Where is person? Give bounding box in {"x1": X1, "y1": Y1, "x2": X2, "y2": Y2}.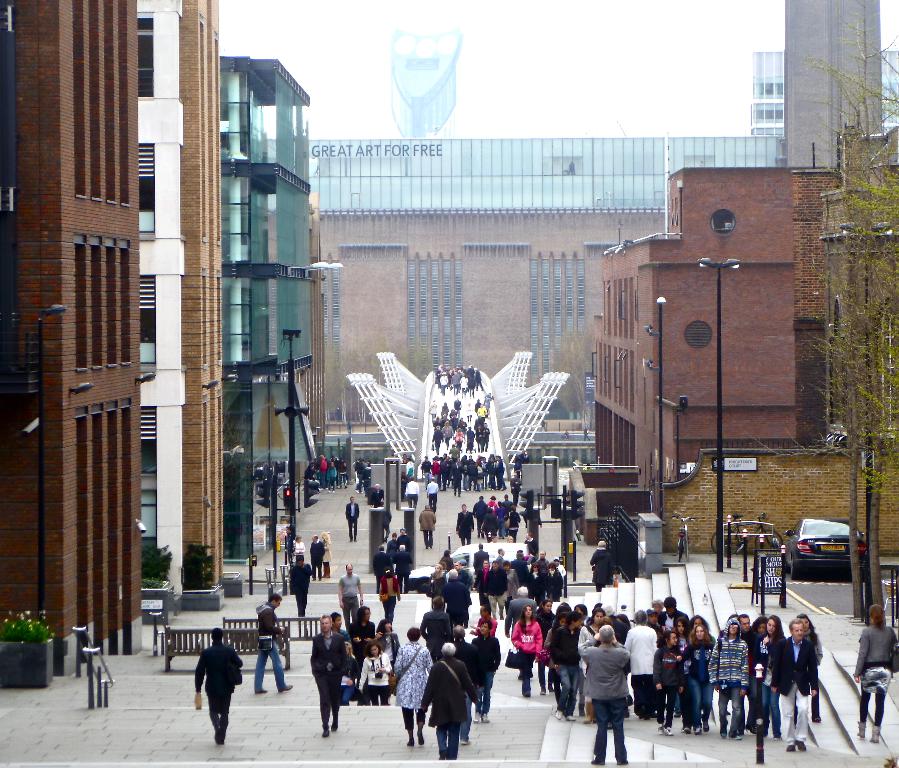
{"x1": 439, "y1": 567, "x2": 473, "y2": 635}.
